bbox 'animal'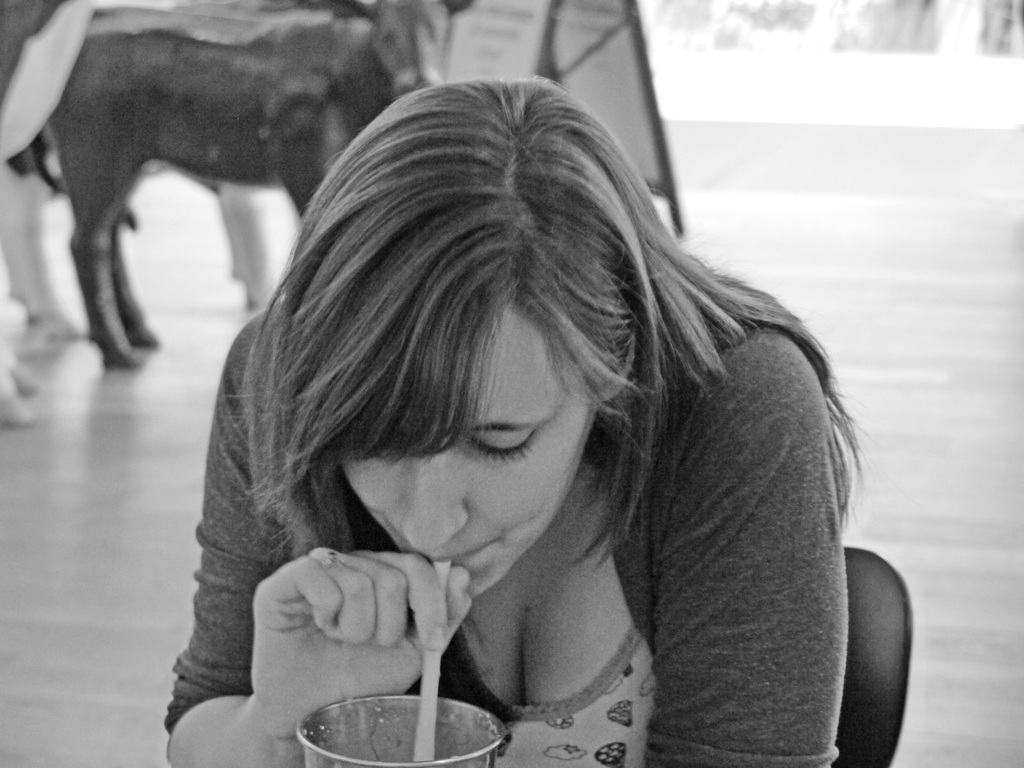
{"x1": 0, "y1": 0, "x2": 495, "y2": 379}
